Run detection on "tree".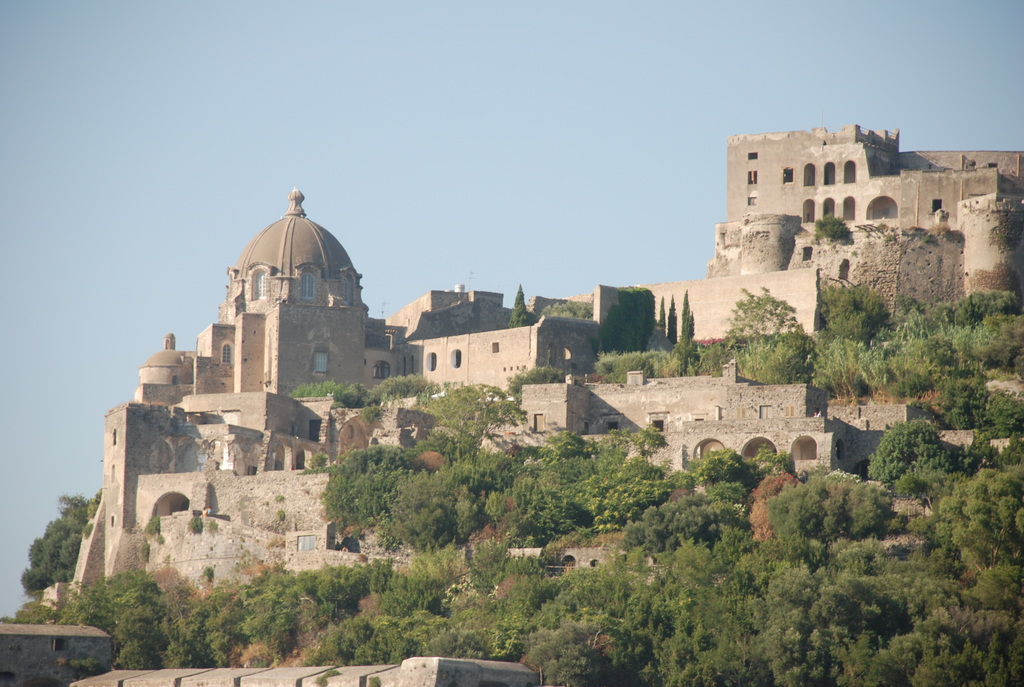
Result: region(551, 416, 675, 489).
